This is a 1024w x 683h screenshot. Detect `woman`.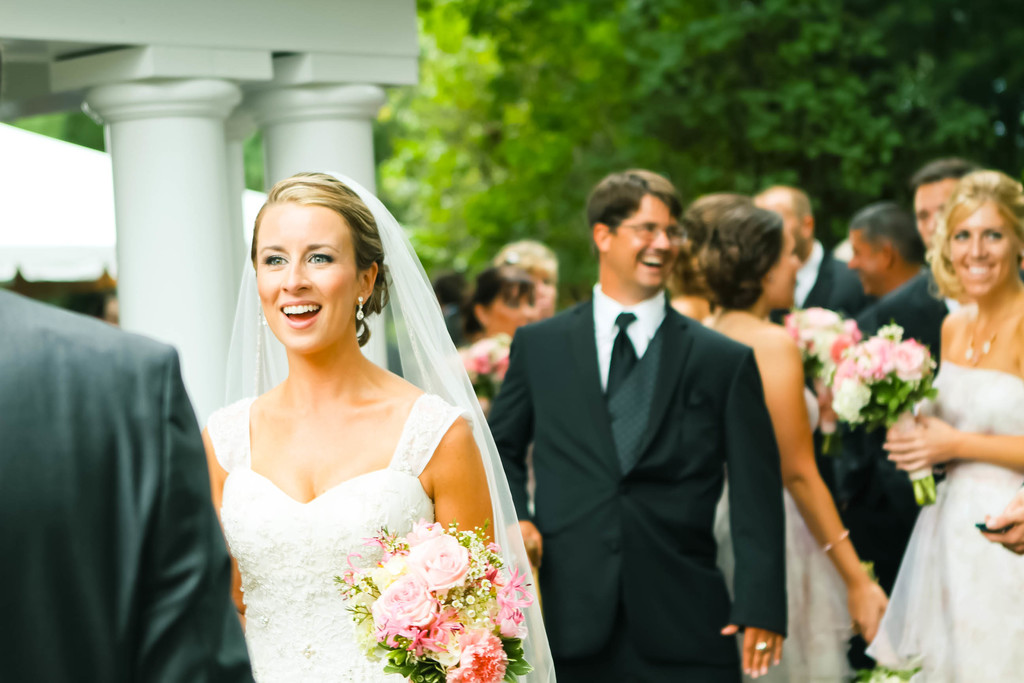
x1=689, y1=213, x2=874, y2=682.
